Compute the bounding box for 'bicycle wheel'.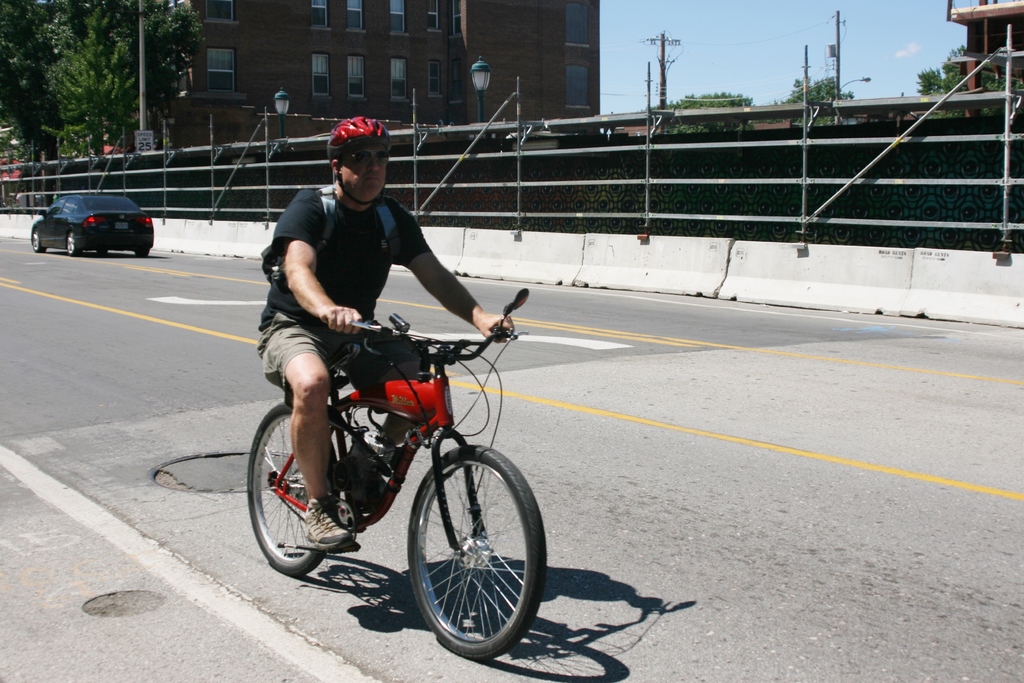
x1=404 y1=441 x2=545 y2=663.
